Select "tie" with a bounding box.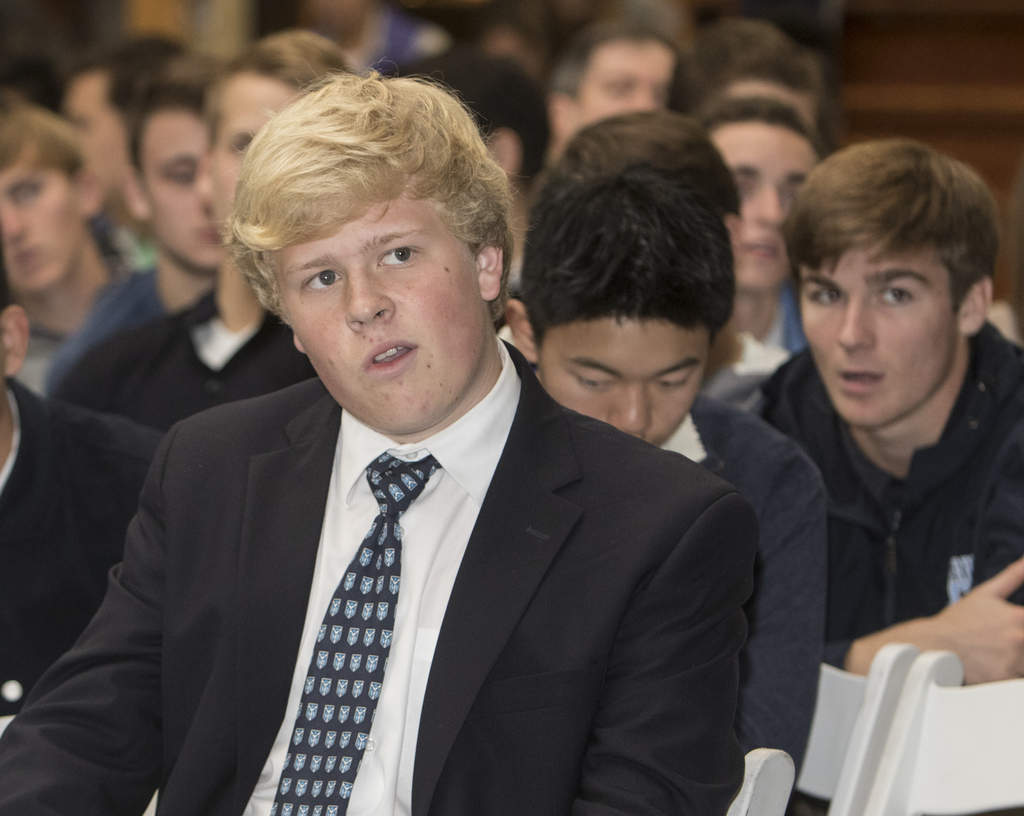
(252, 460, 467, 815).
